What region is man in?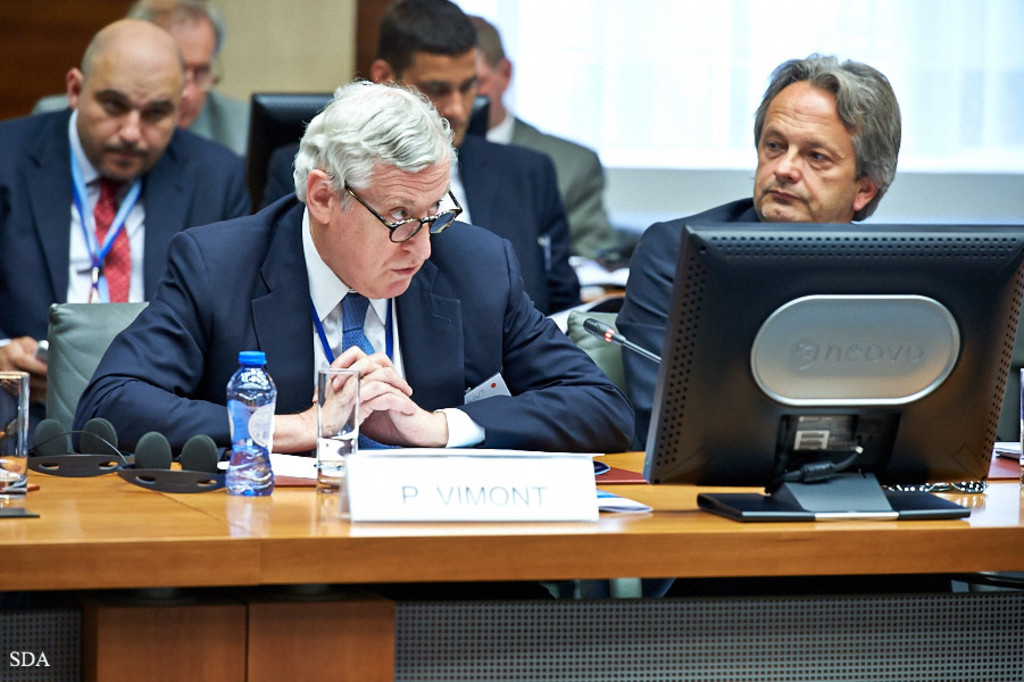
pyautogui.locateOnScreen(78, 76, 621, 468).
